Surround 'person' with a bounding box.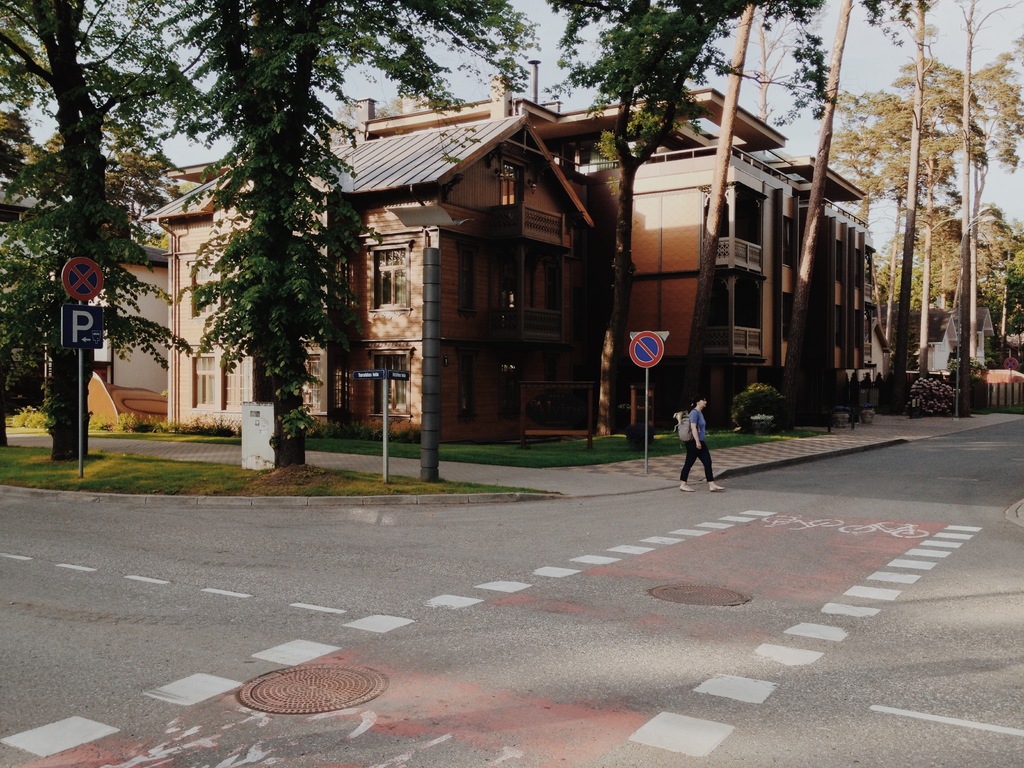
{"left": 676, "top": 394, "right": 721, "bottom": 495}.
